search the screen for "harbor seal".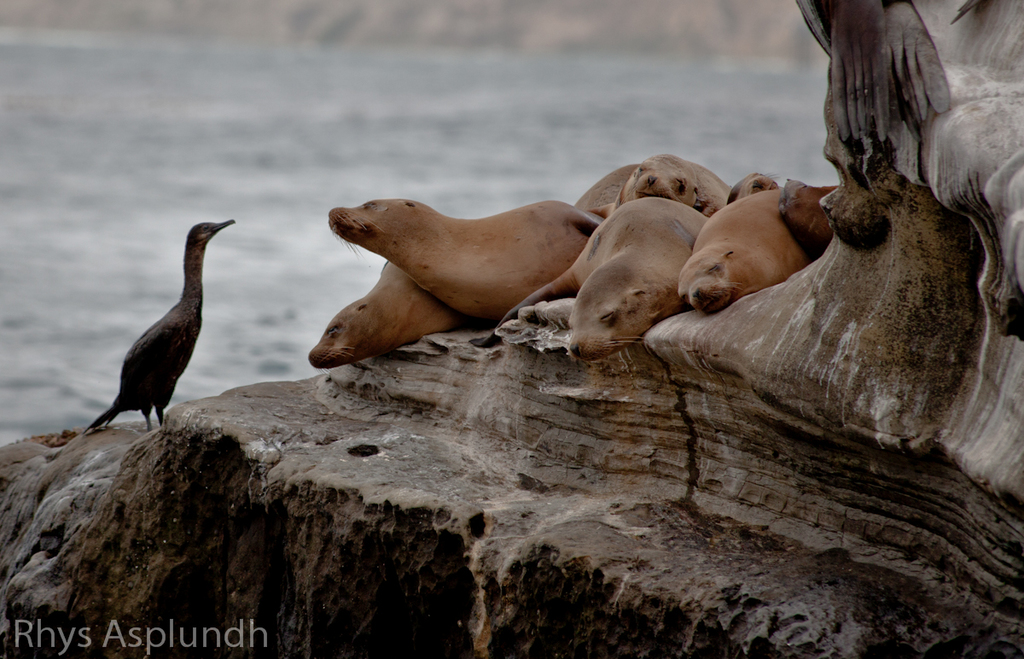
Found at (x1=731, y1=171, x2=782, y2=201).
